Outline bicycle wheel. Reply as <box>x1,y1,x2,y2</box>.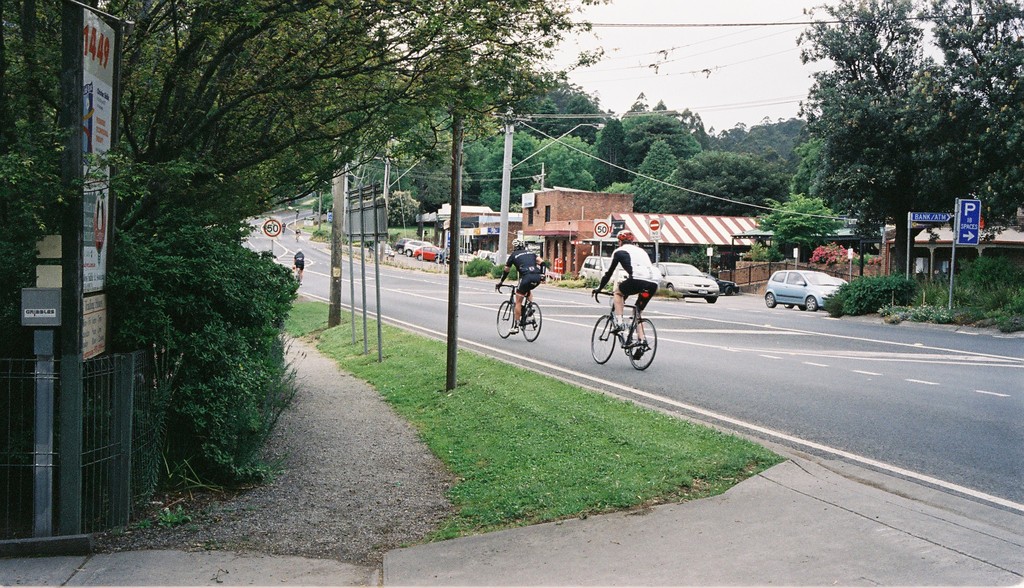
<box>522,300,542,341</box>.
